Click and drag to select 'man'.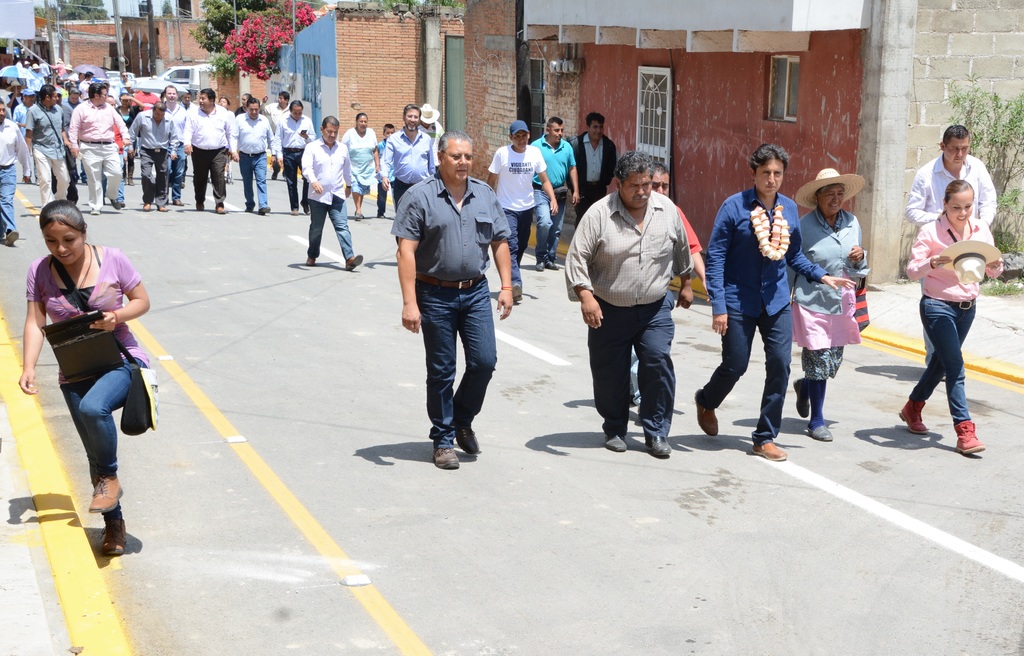
Selection: pyautogui.locateOnScreen(563, 111, 615, 227).
